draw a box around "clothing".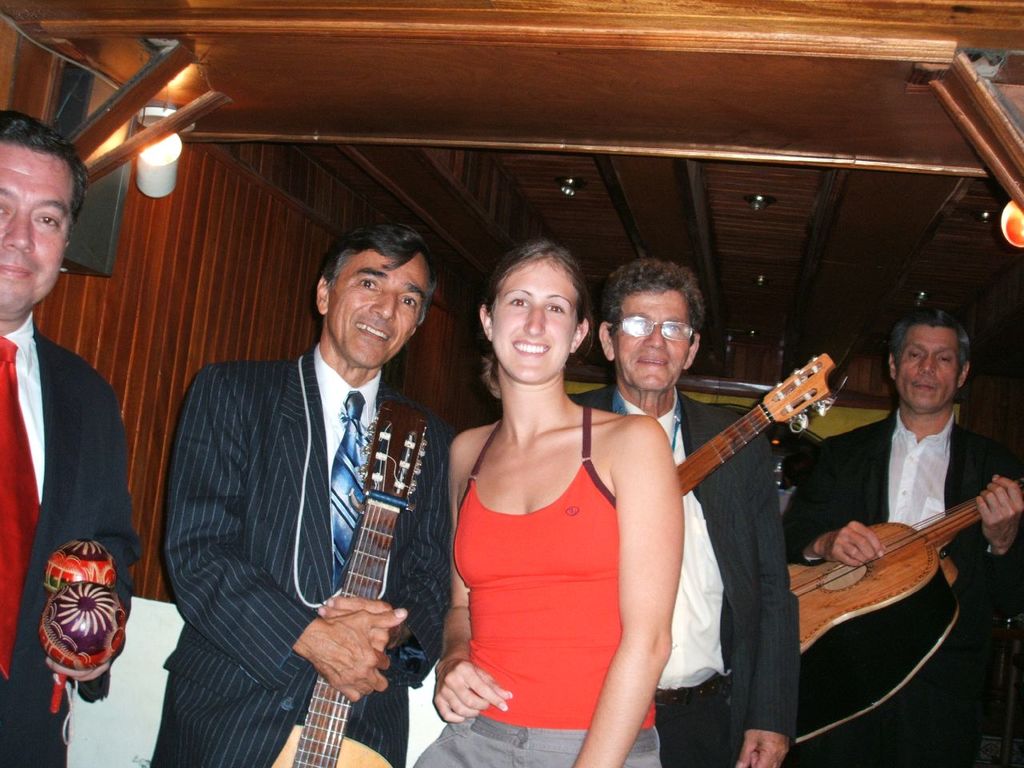
<bbox>786, 410, 1023, 767</bbox>.
